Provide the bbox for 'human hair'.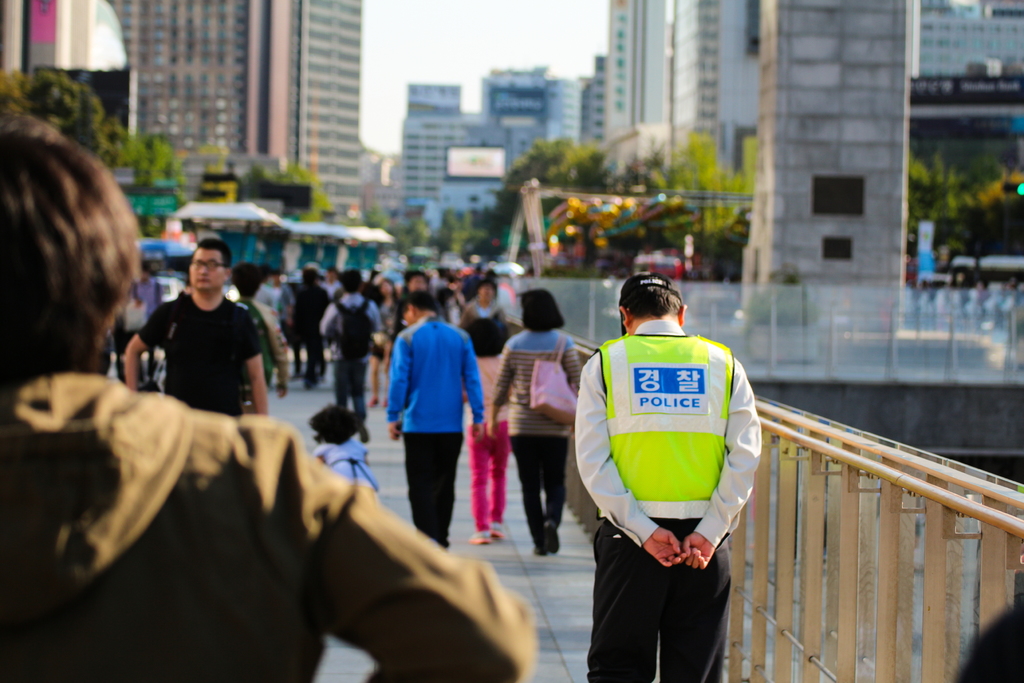
<bbox>309, 406, 364, 446</bbox>.
